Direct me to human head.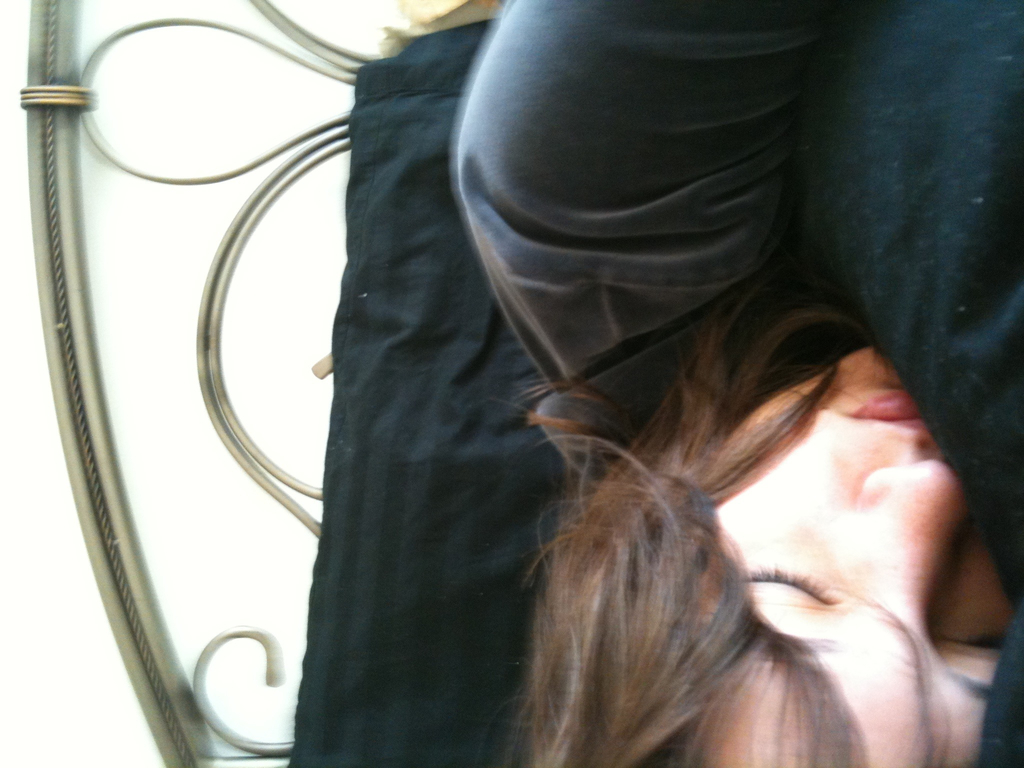
Direction: box(478, 284, 1011, 767).
